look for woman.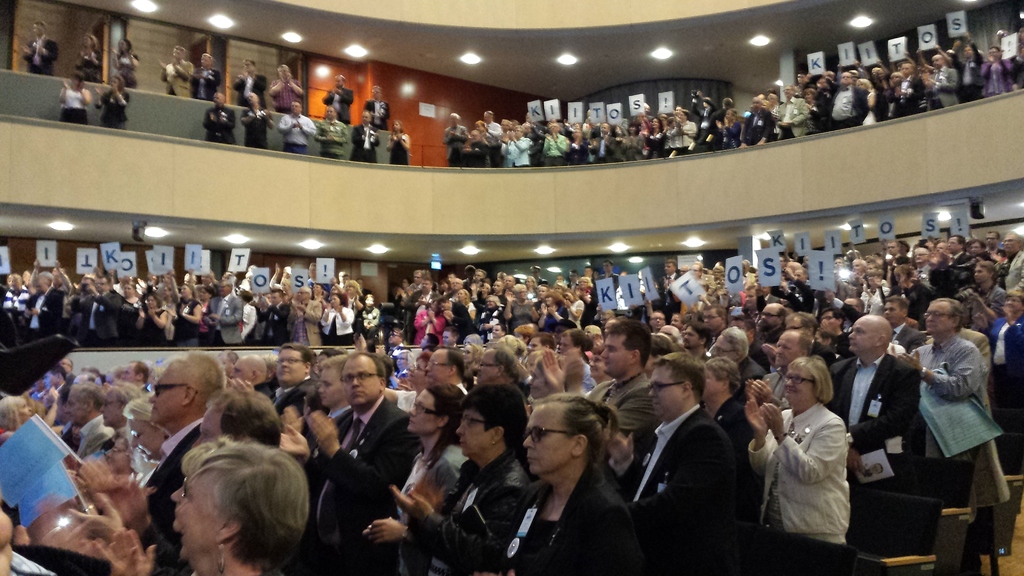
Found: BBox(619, 123, 641, 161).
